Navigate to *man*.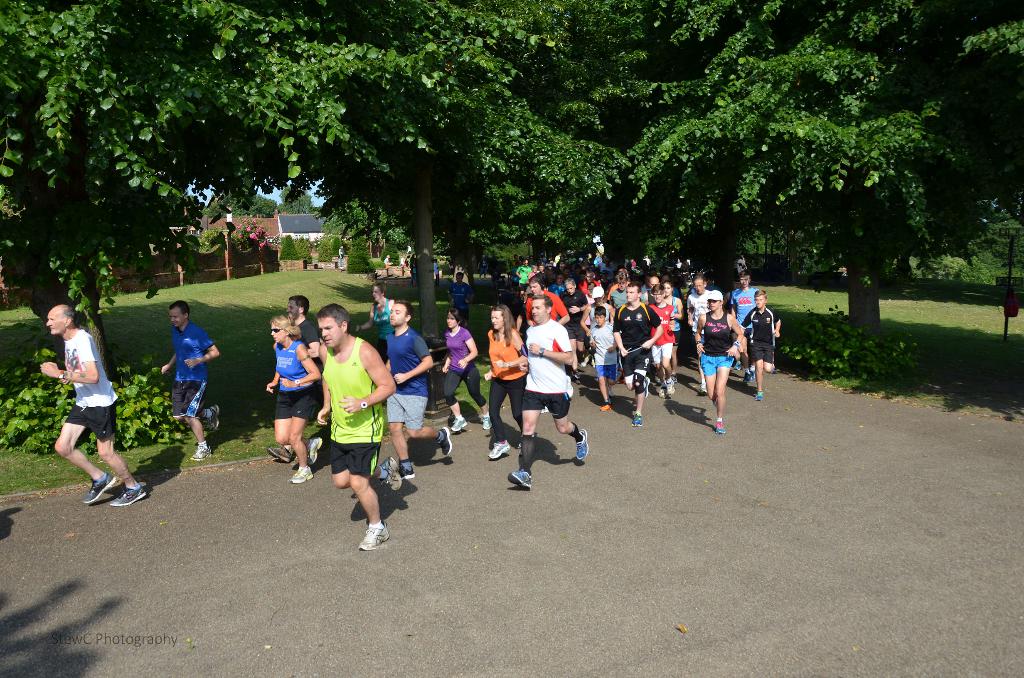
Navigation target: <box>403,252,407,276</box>.
